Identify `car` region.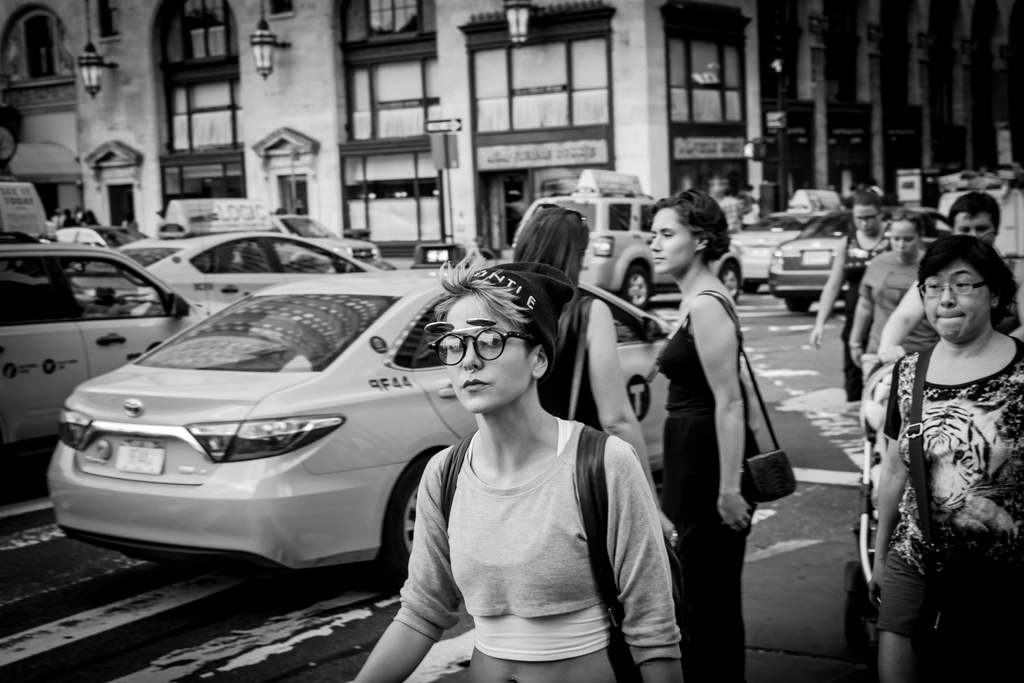
Region: crop(729, 204, 844, 279).
